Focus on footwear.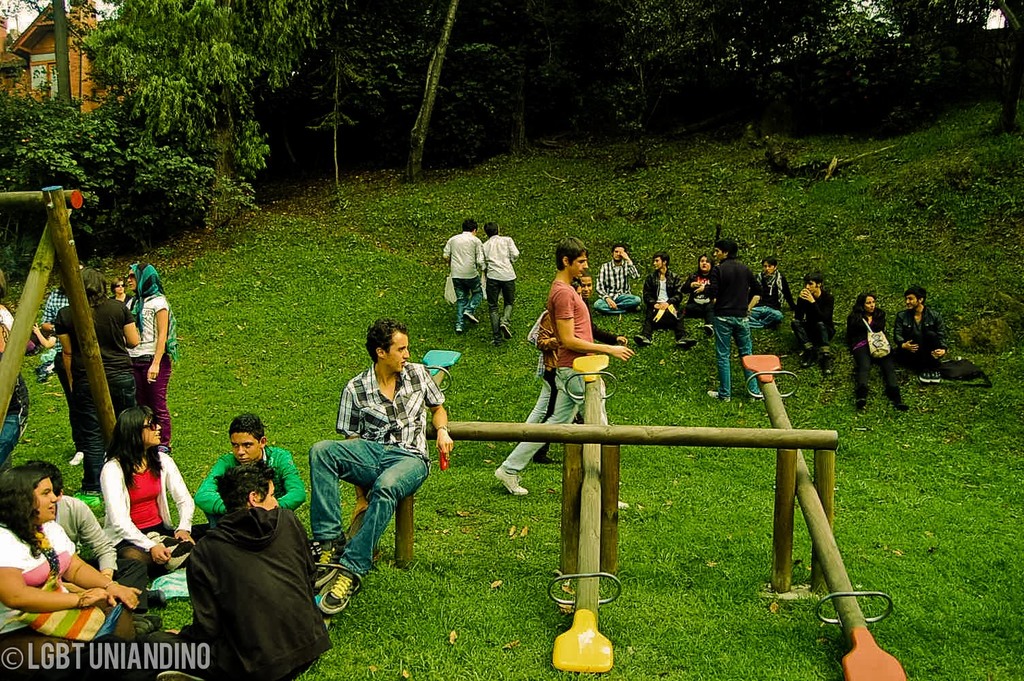
Focused at BBox(709, 388, 734, 403).
